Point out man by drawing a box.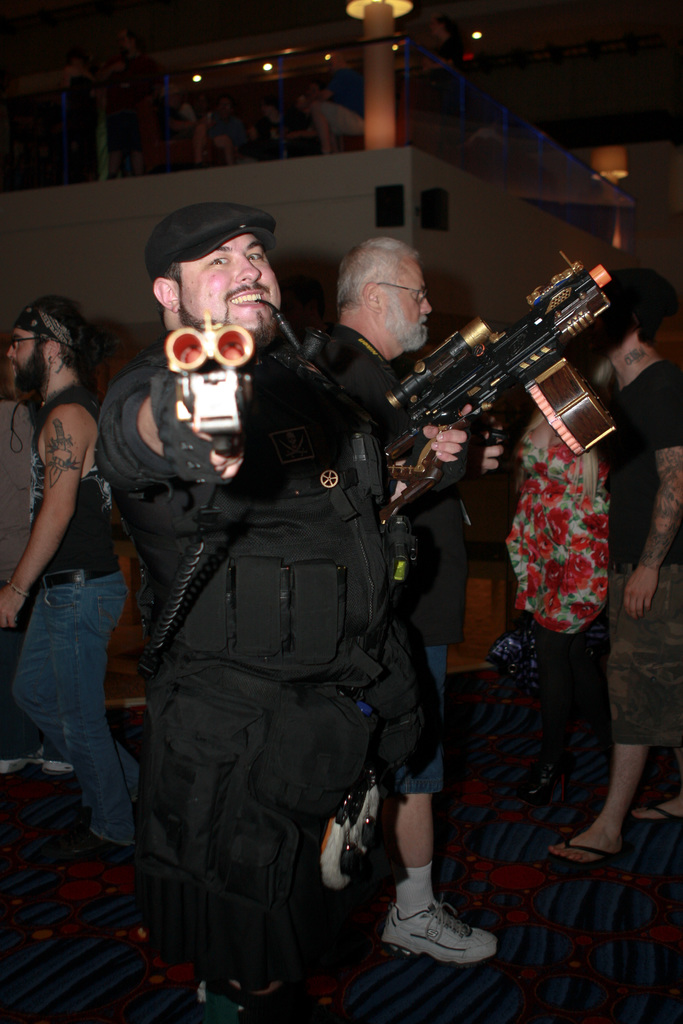
(x1=0, y1=293, x2=113, y2=857).
